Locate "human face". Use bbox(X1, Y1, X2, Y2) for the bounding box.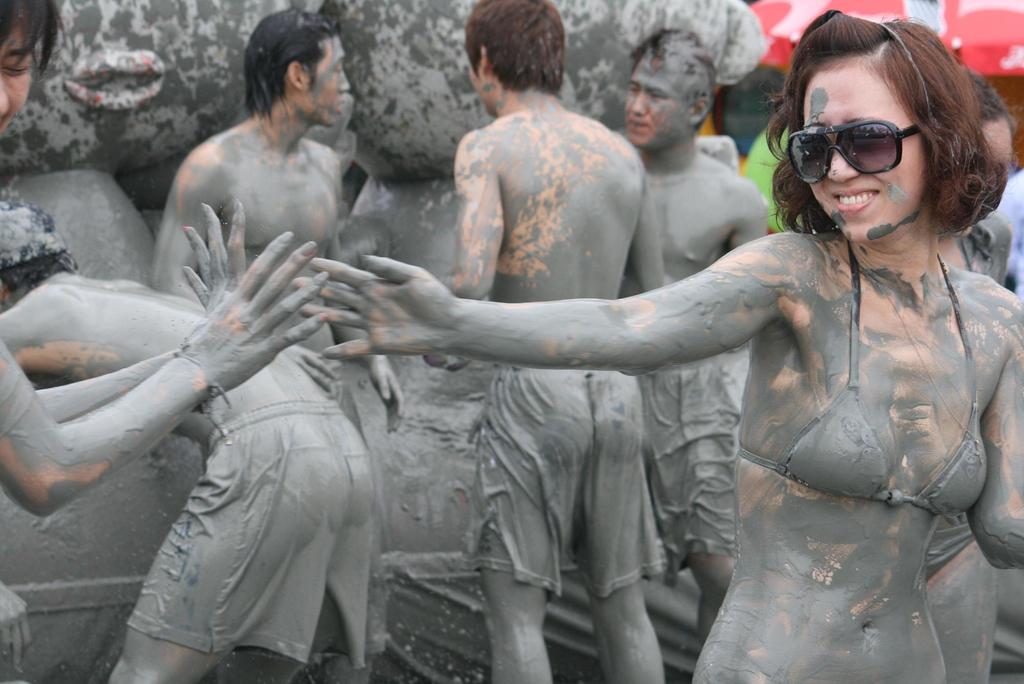
bbox(804, 58, 928, 241).
